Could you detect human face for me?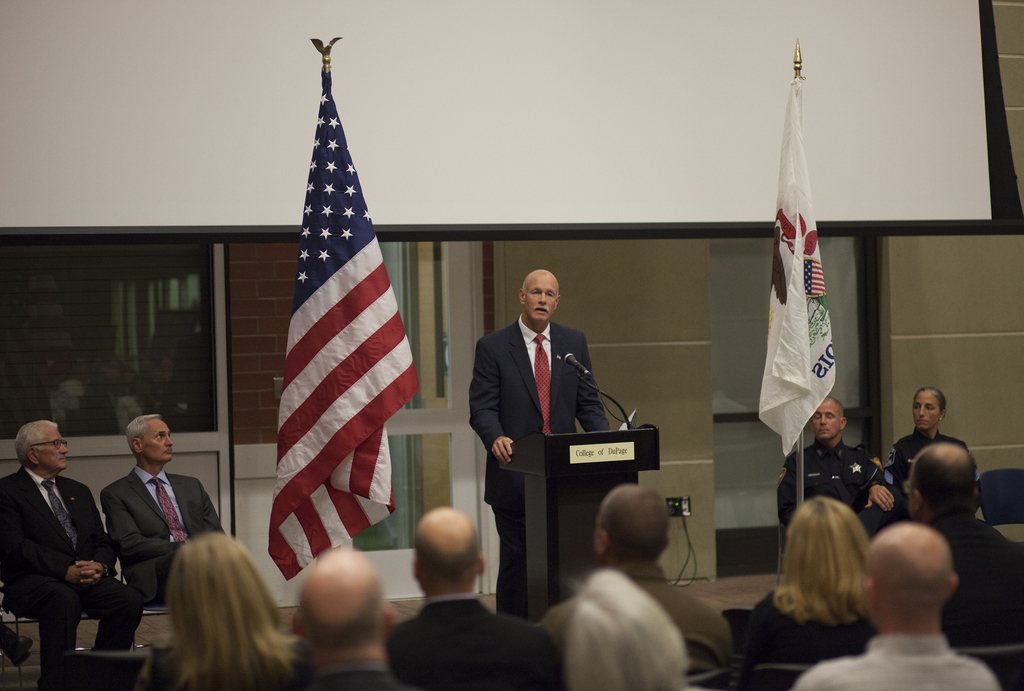
Detection result: 34/424/69/473.
